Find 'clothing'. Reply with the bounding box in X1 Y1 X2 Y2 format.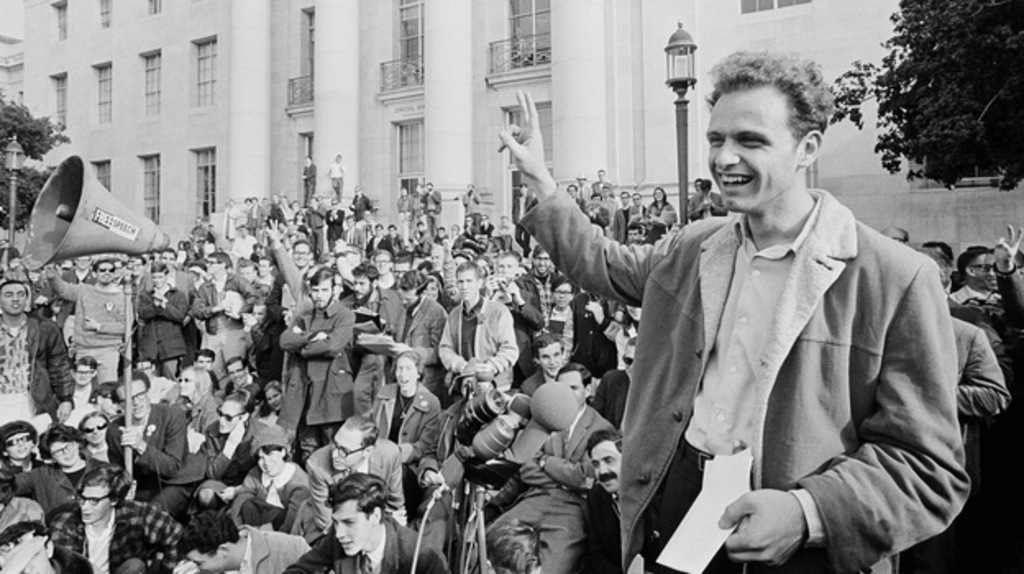
202 522 312 572.
